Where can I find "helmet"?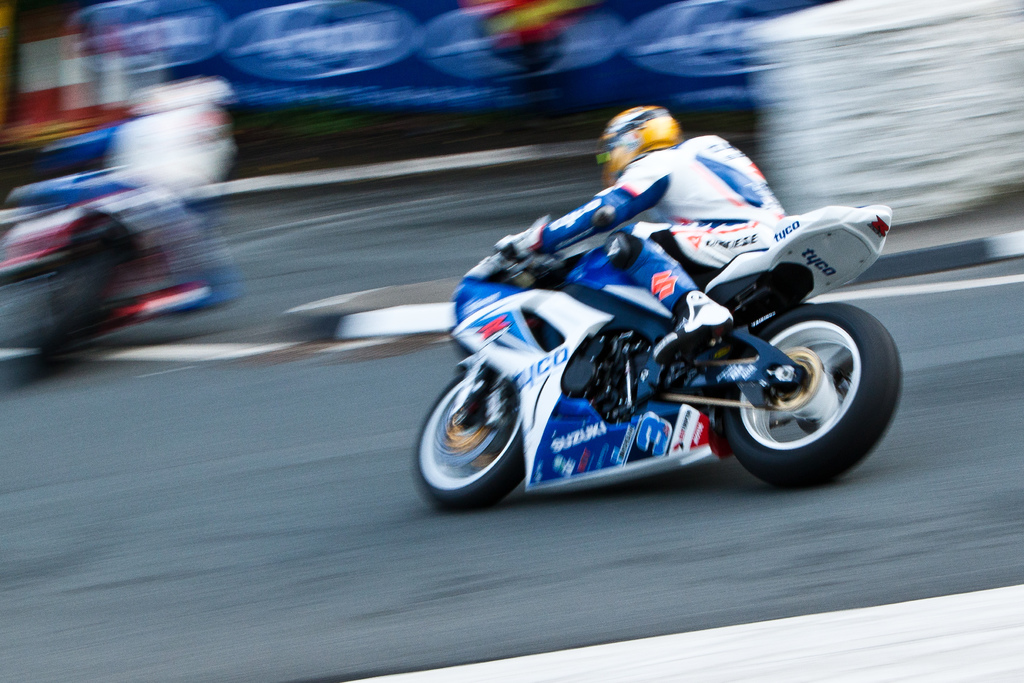
You can find it at <region>605, 109, 691, 165</region>.
